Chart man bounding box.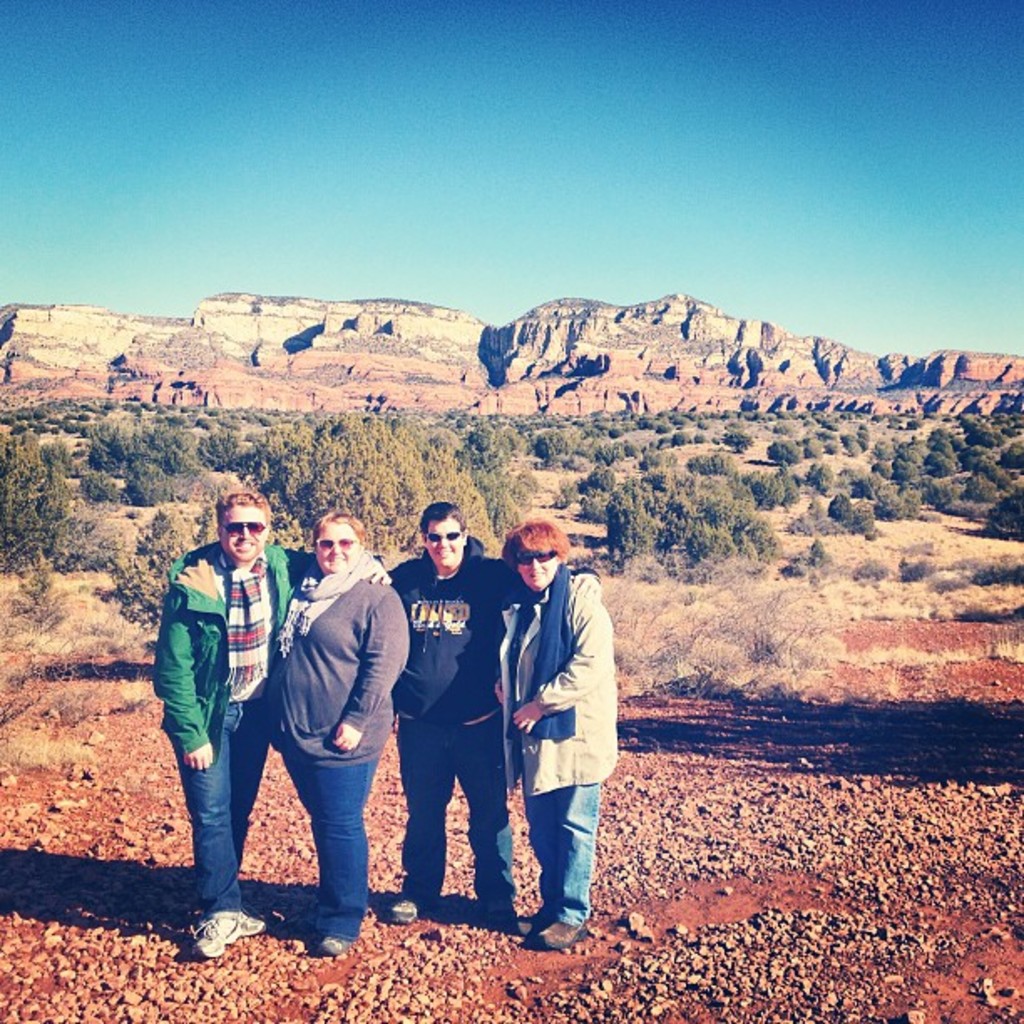
Charted: box=[149, 490, 393, 955].
